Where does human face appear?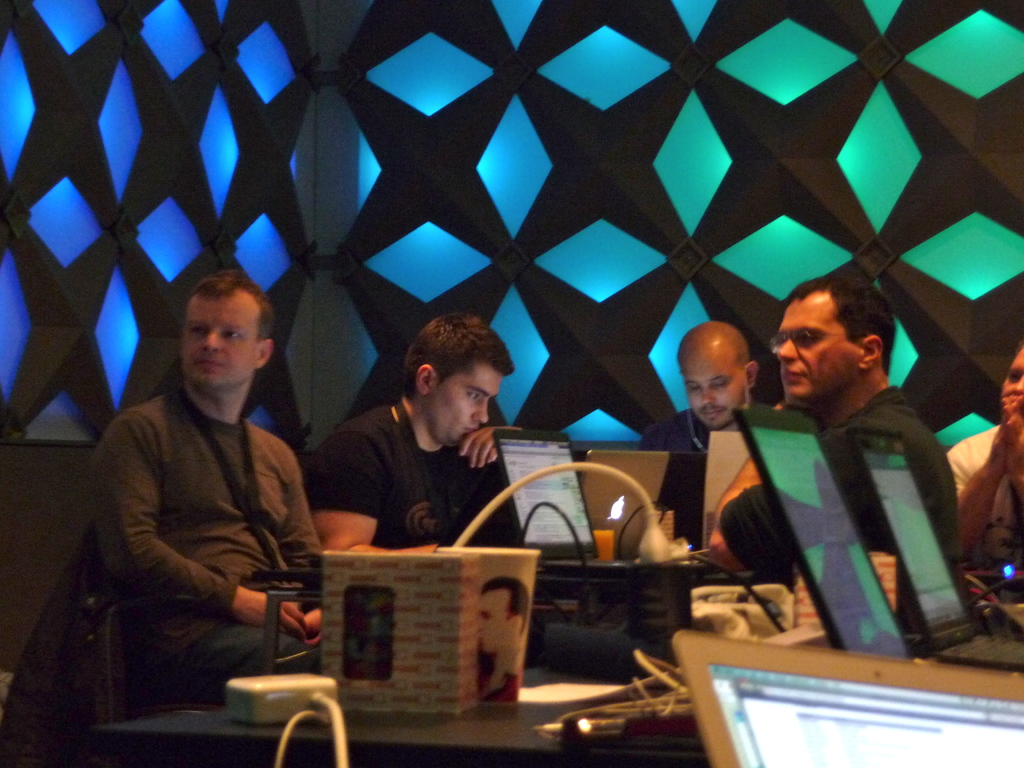
Appears at 998/346/1023/423.
